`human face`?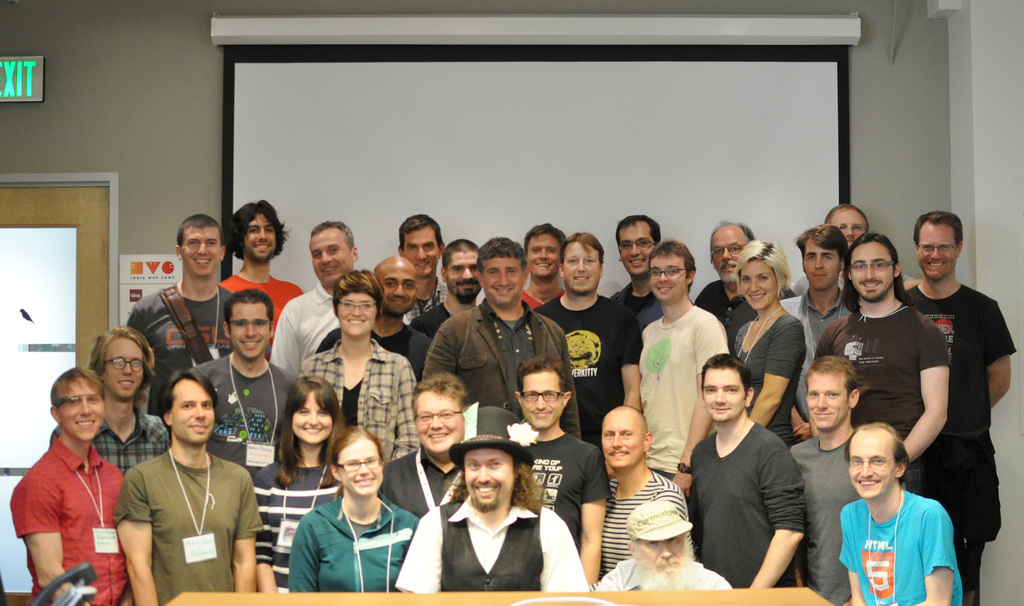
box(414, 389, 465, 452)
